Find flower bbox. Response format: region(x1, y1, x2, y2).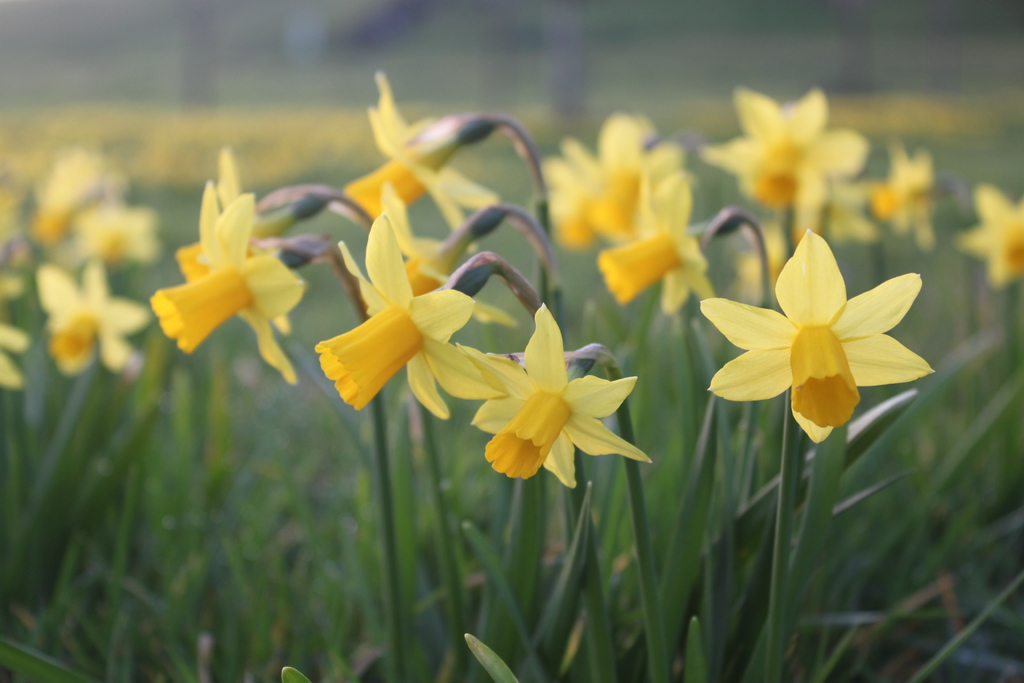
region(182, 146, 311, 327).
